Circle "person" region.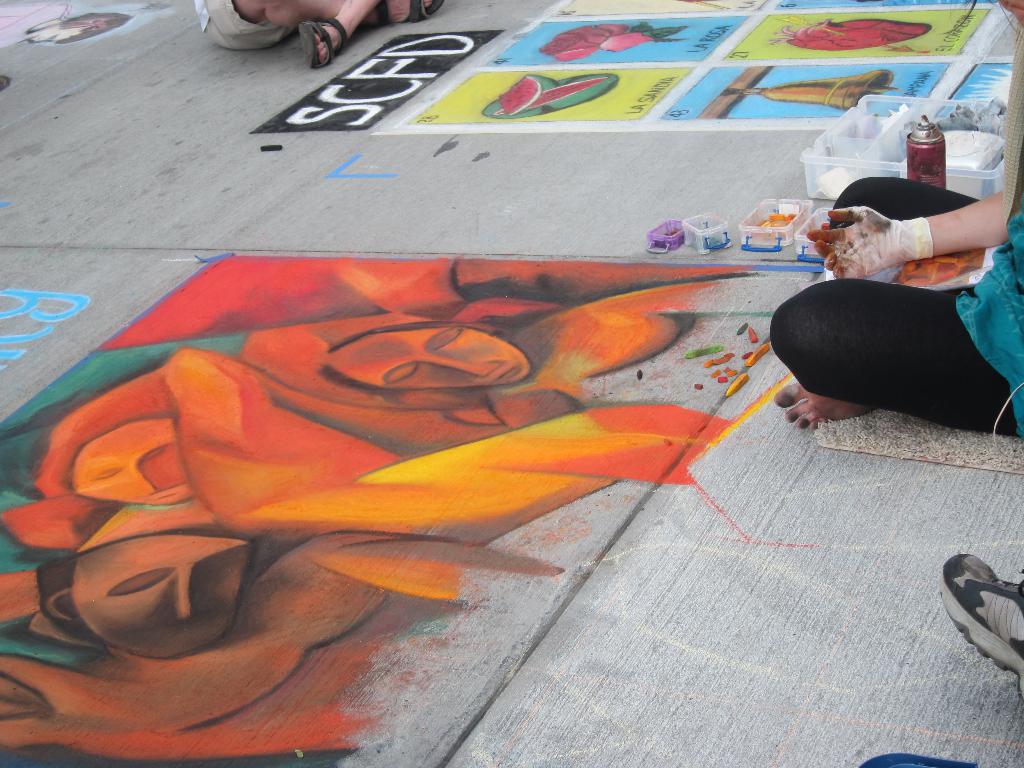
Region: box(0, 538, 569, 765).
